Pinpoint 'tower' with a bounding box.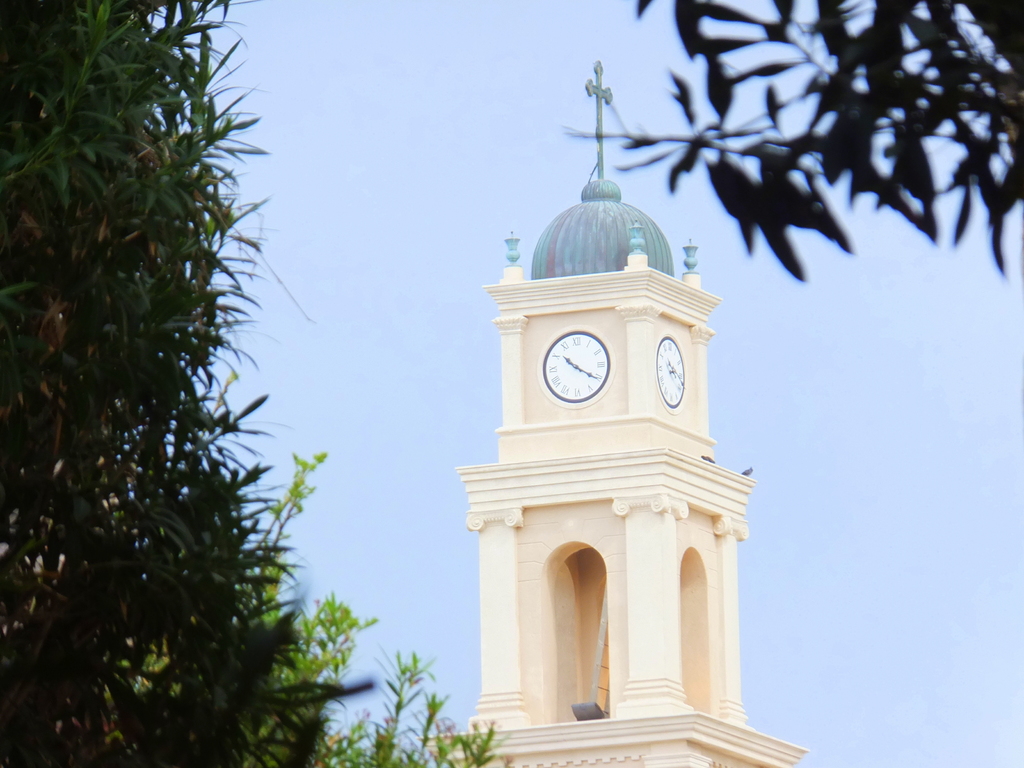
bbox=(416, 63, 808, 767).
